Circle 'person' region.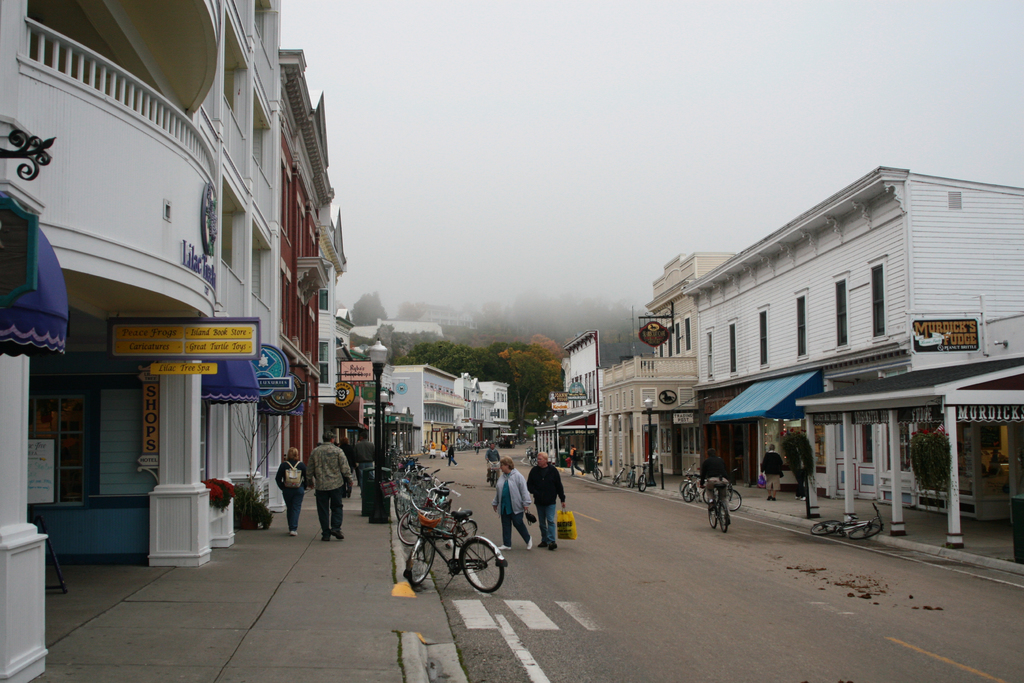
Region: detection(307, 434, 353, 541).
